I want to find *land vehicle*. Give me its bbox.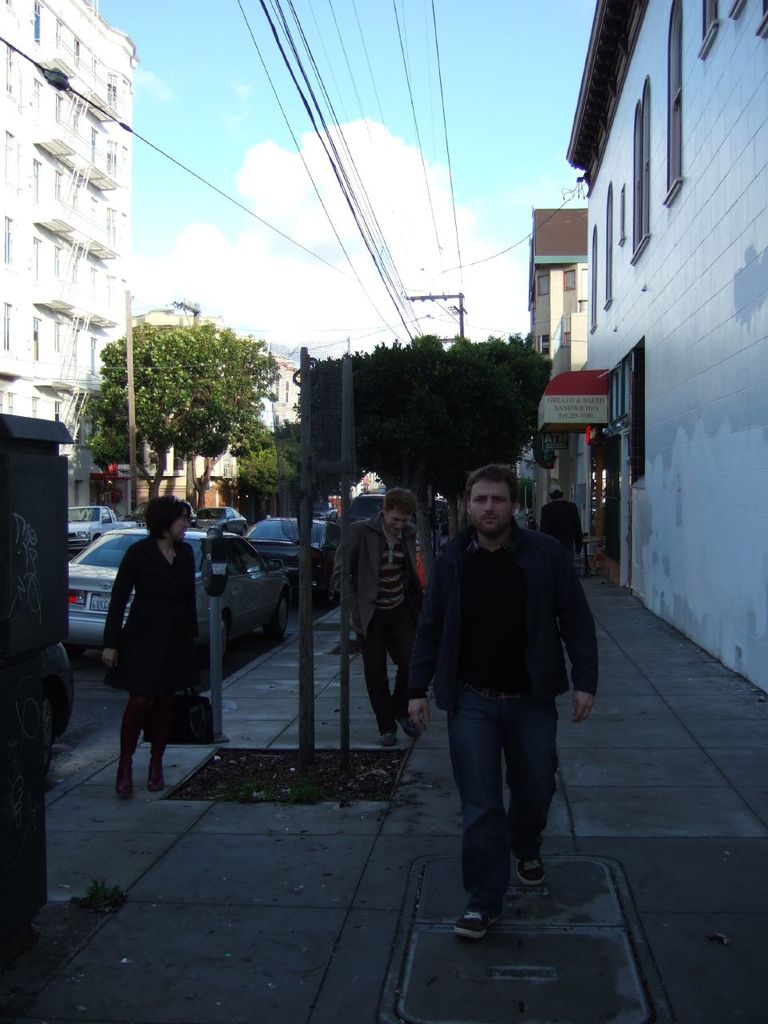
x1=350 y1=494 x2=385 y2=522.
